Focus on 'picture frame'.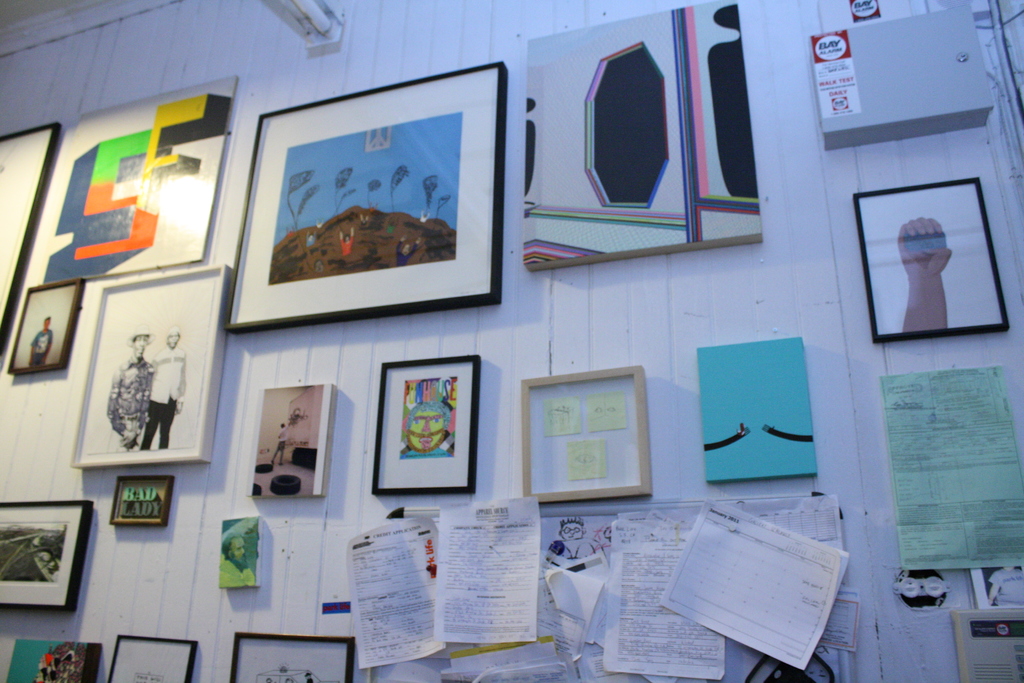
Focused at <box>223,623,357,682</box>.
